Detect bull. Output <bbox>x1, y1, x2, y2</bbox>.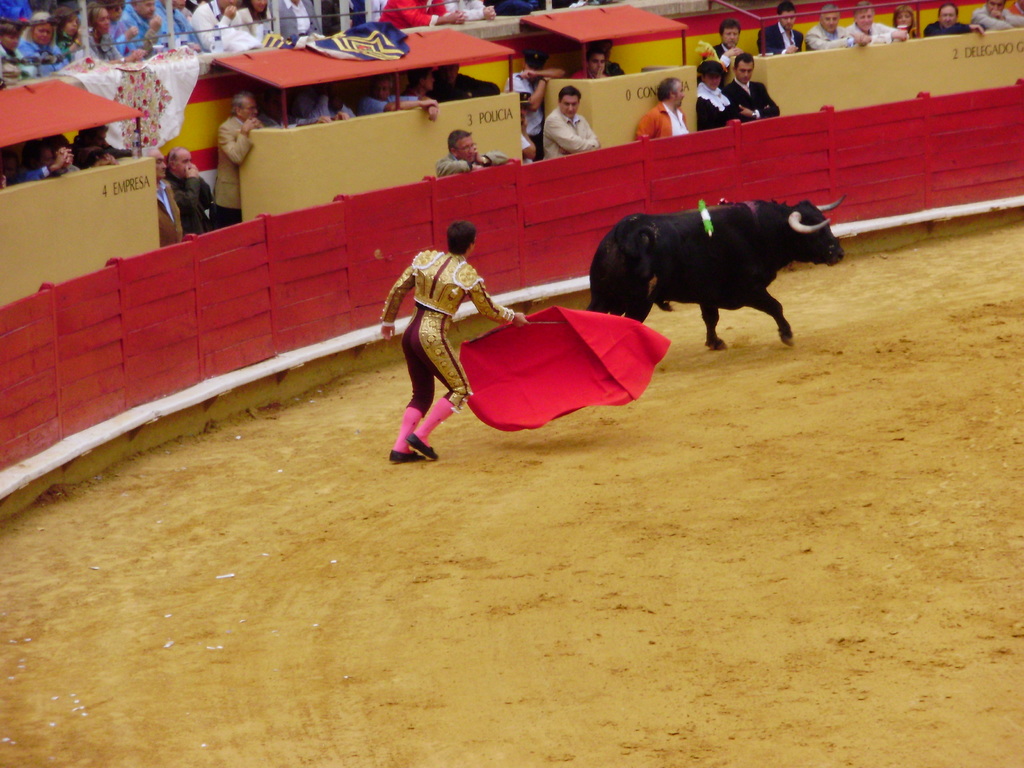
<bbox>586, 196, 845, 356</bbox>.
